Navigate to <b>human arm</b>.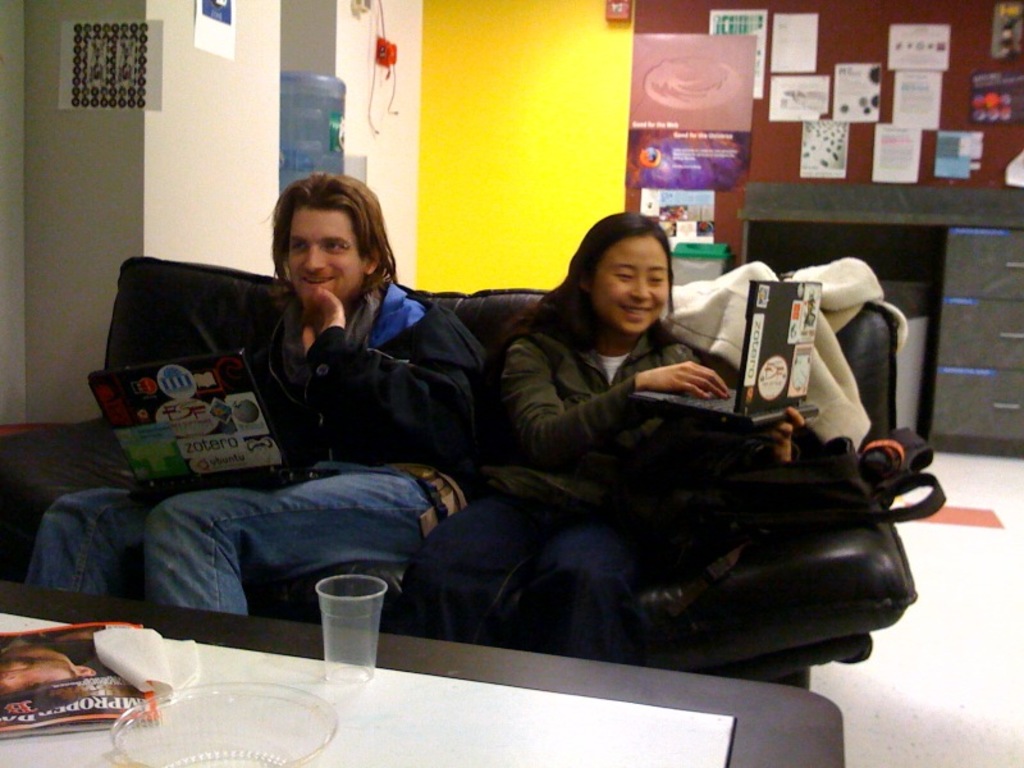
Navigation target: locate(319, 279, 497, 452).
